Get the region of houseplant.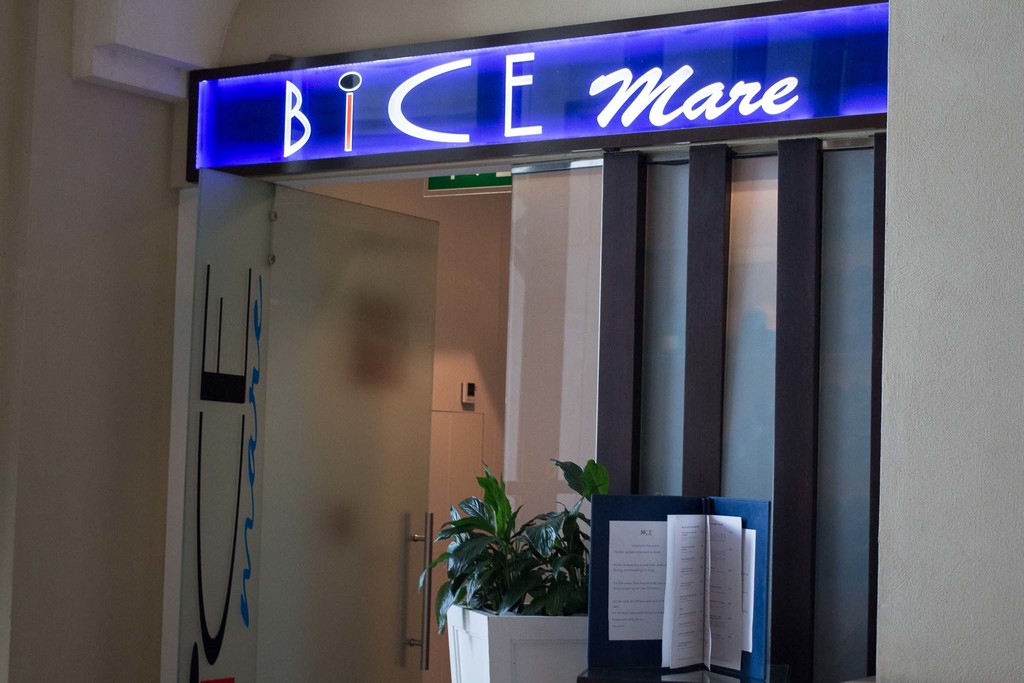
424,448,628,682.
